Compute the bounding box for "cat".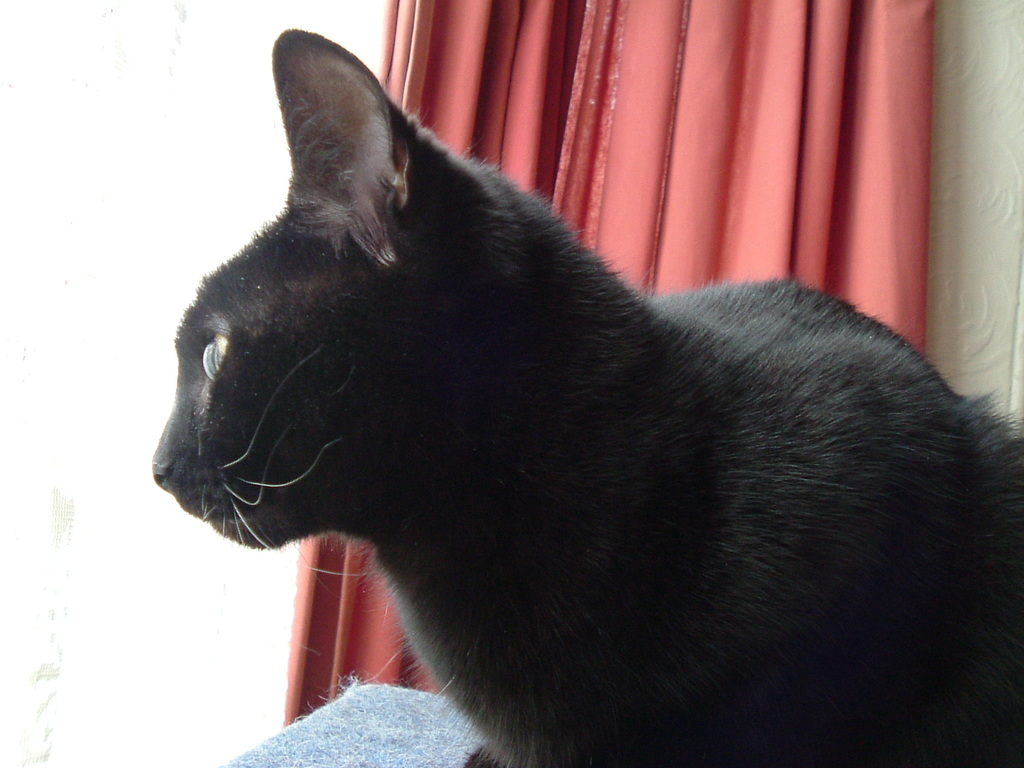
[148,28,1023,767].
